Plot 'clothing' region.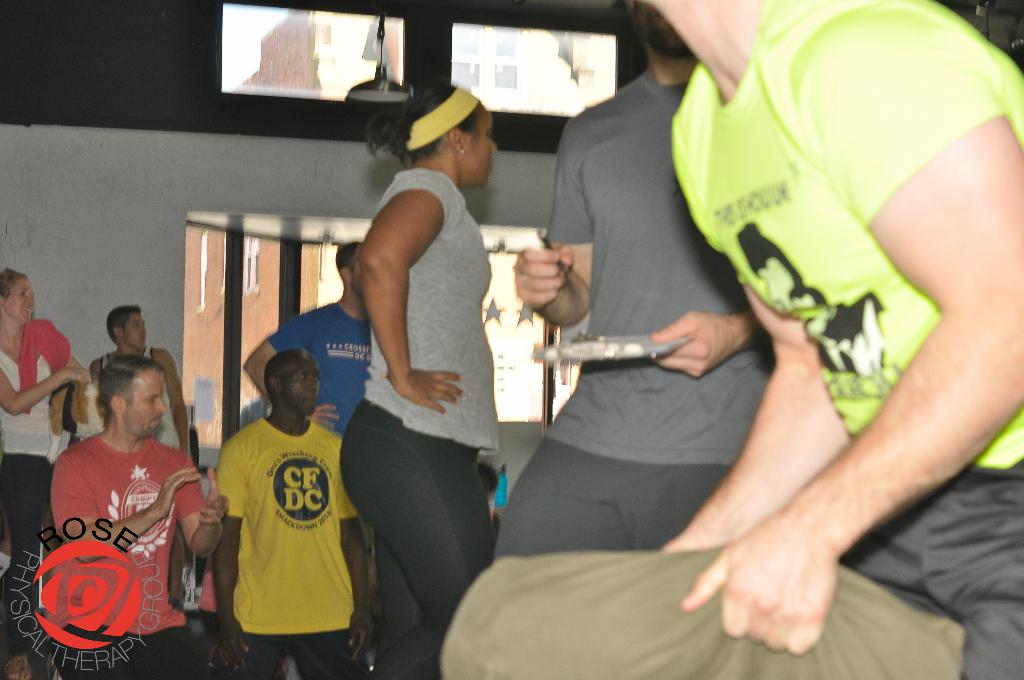
Plotted at left=332, top=164, right=510, bottom=679.
